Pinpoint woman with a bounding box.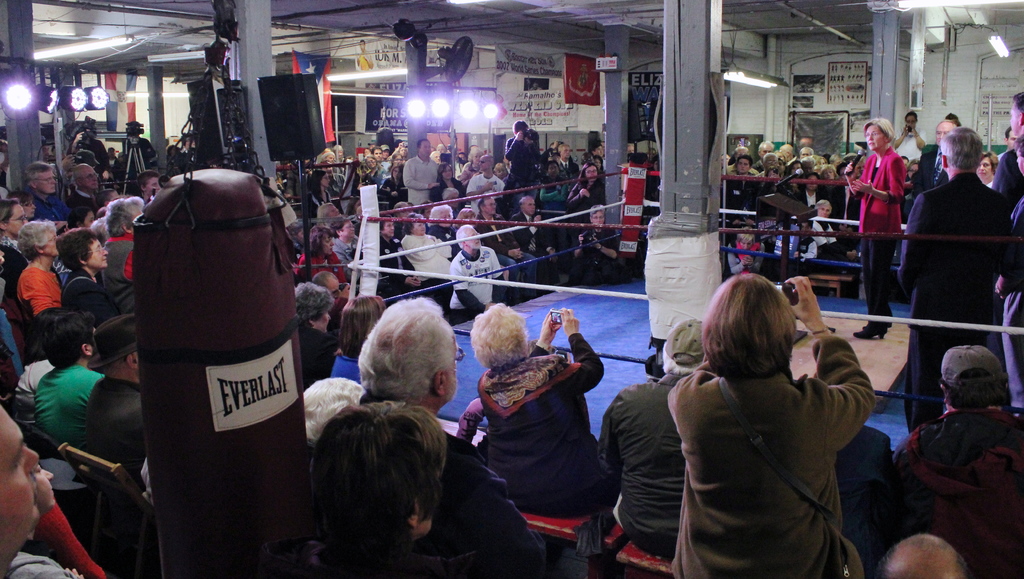
[left=291, top=222, right=348, bottom=284].
